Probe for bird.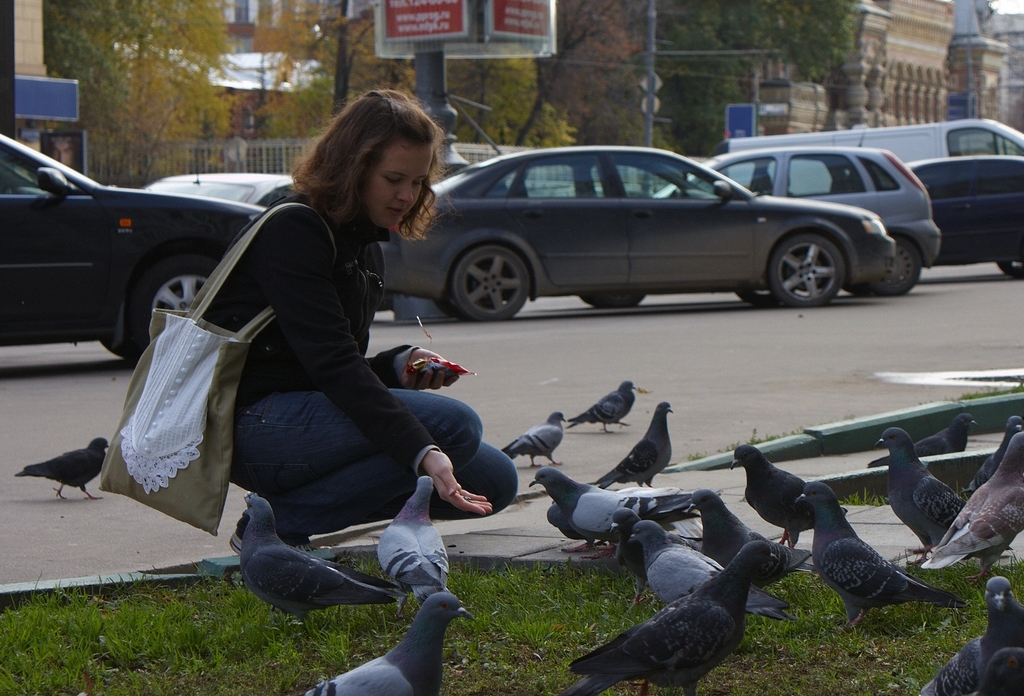
Probe result: select_region(16, 439, 105, 506).
